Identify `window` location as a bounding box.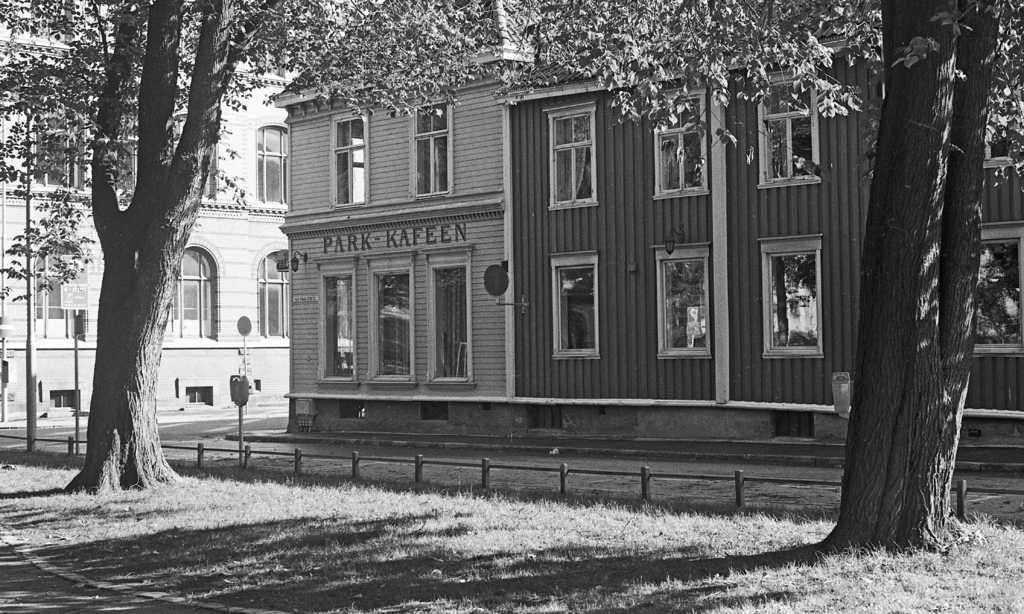
(548, 95, 604, 209).
